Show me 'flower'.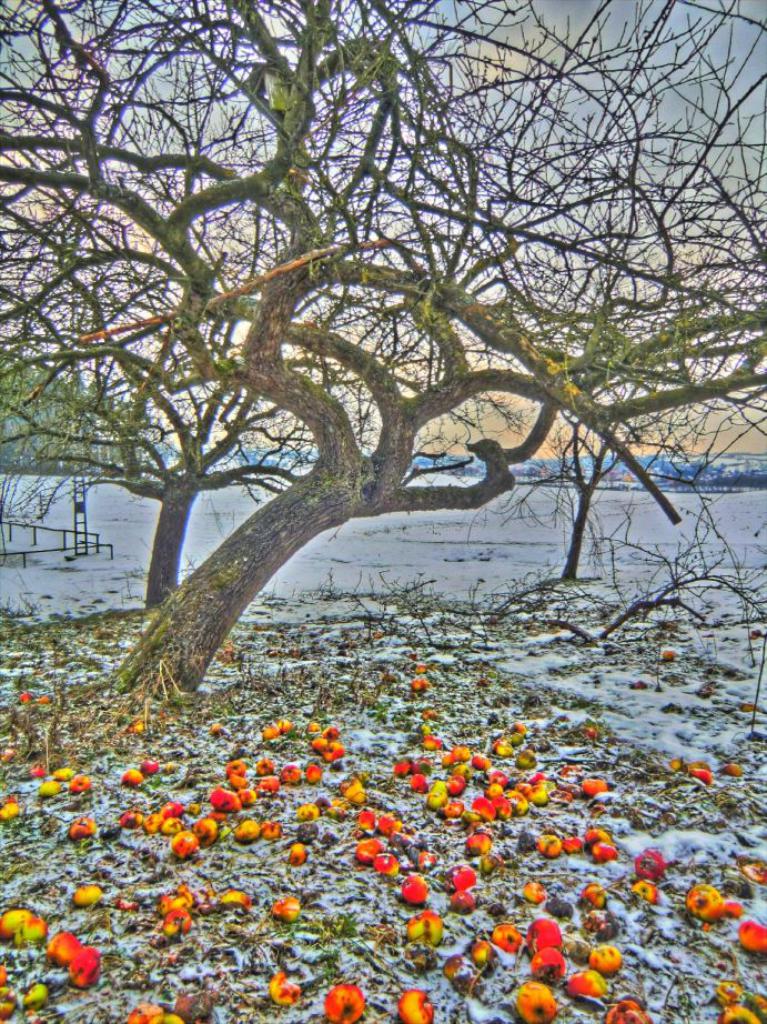
'flower' is here: Rect(320, 982, 361, 1020).
